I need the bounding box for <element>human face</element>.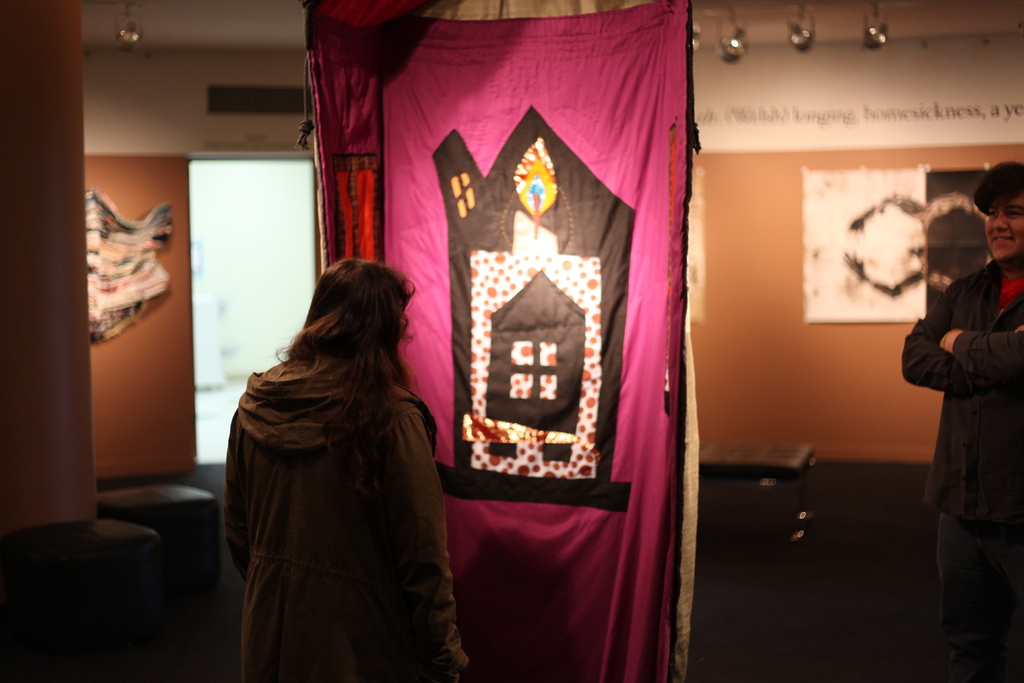
Here it is: [986, 190, 1023, 259].
